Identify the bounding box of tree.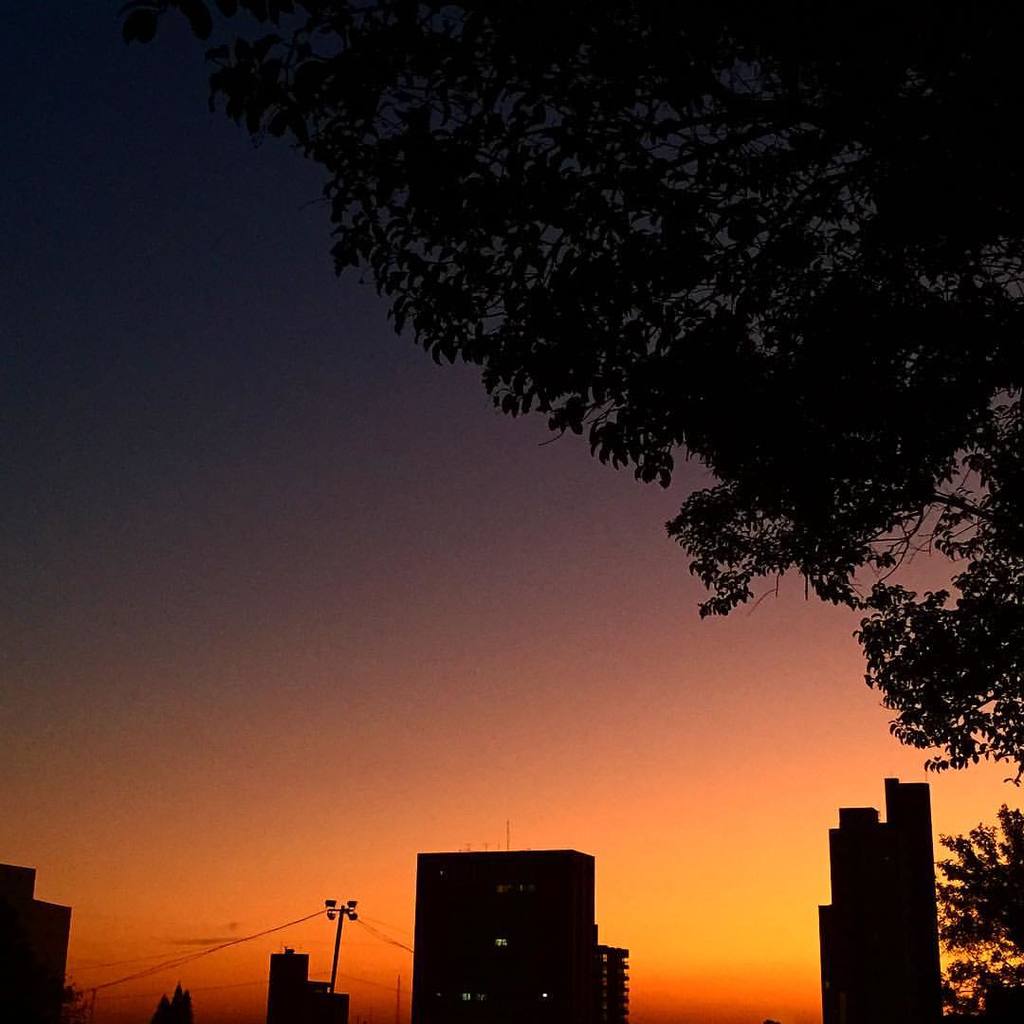
[934, 806, 1023, 1023].
